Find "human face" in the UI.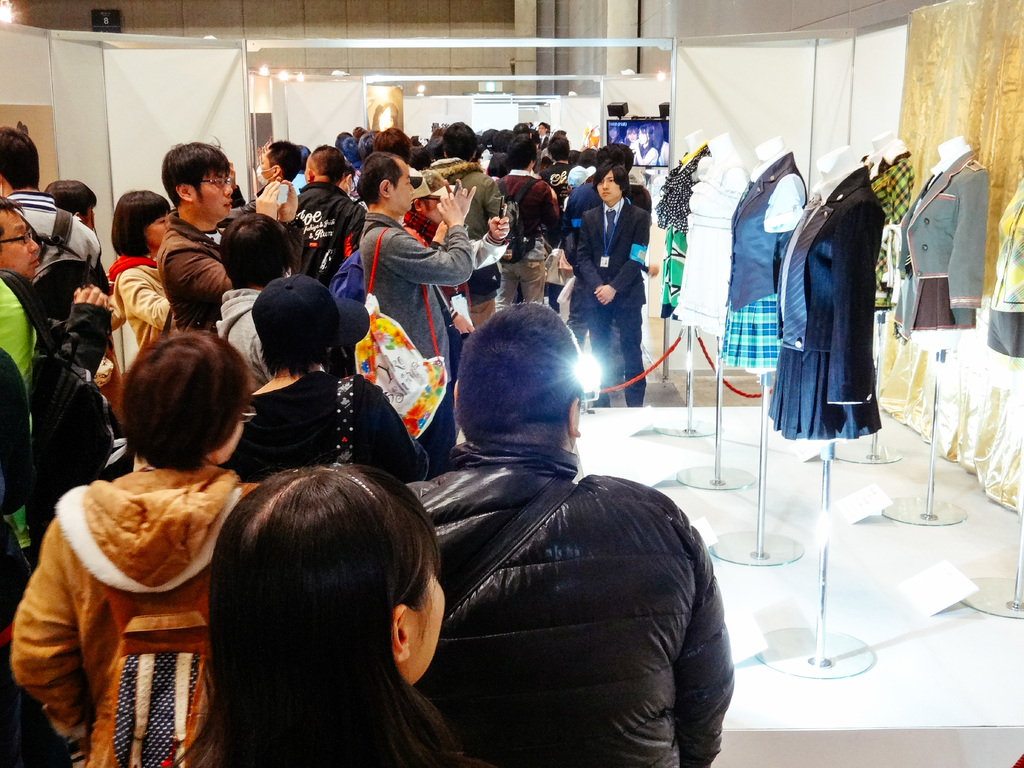
UI element at [596,169,620,202].
